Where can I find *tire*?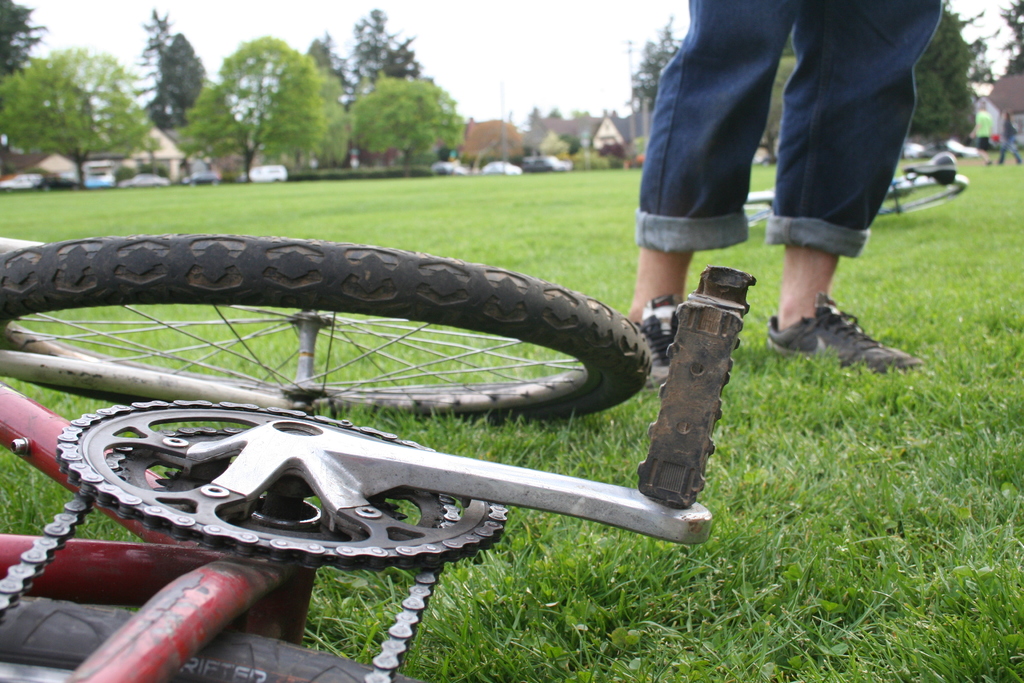
You can find it at x1=740, y1=194, x2=771, y2=226.
